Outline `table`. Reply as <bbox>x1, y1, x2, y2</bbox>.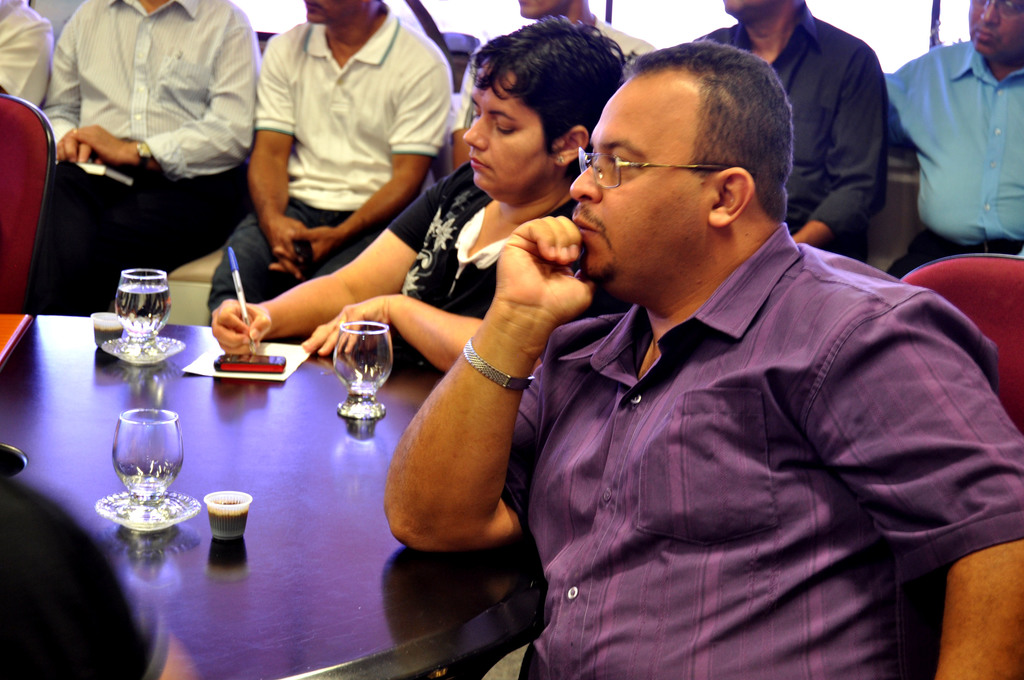
<bbox>0, 311, 550, 679</bbox>.
